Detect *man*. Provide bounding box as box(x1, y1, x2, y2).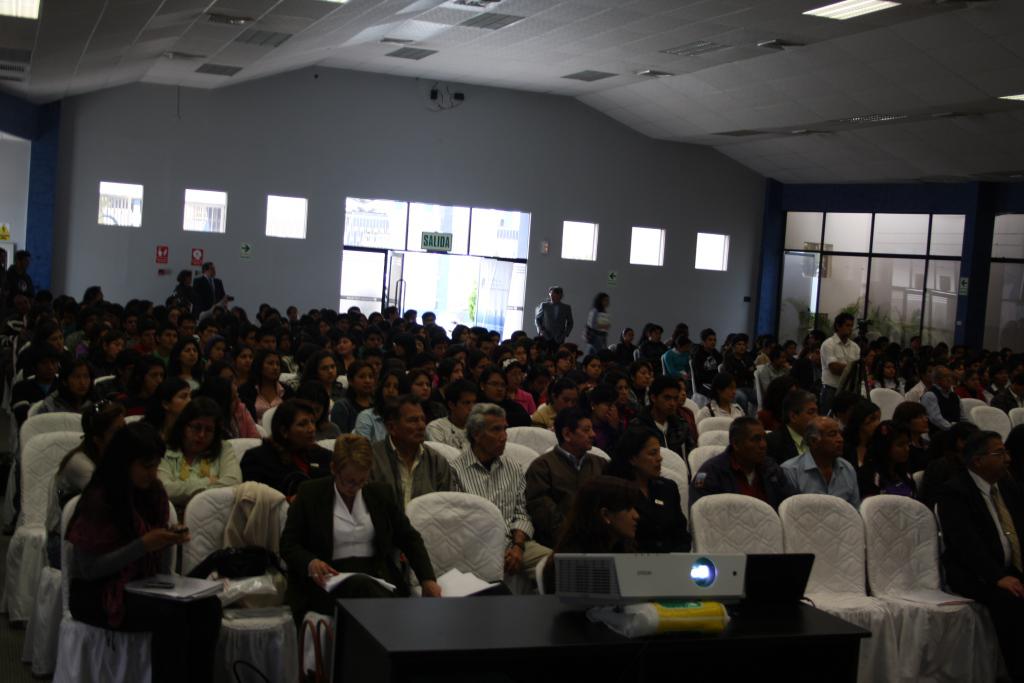
box(687, 413, 795, 514).
